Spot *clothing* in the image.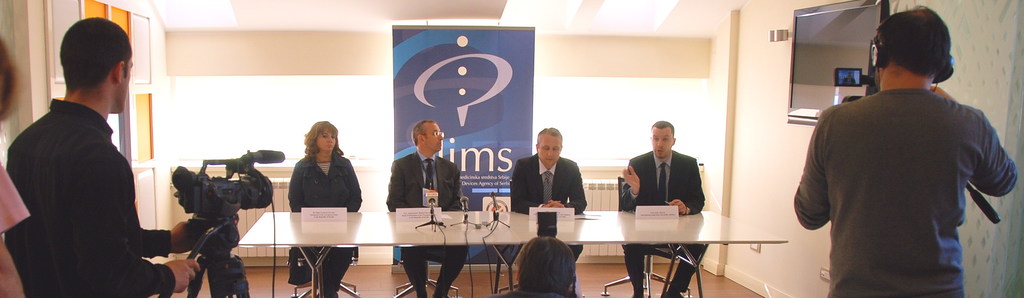
*clothing* found at (621, 149, 706, 294).
